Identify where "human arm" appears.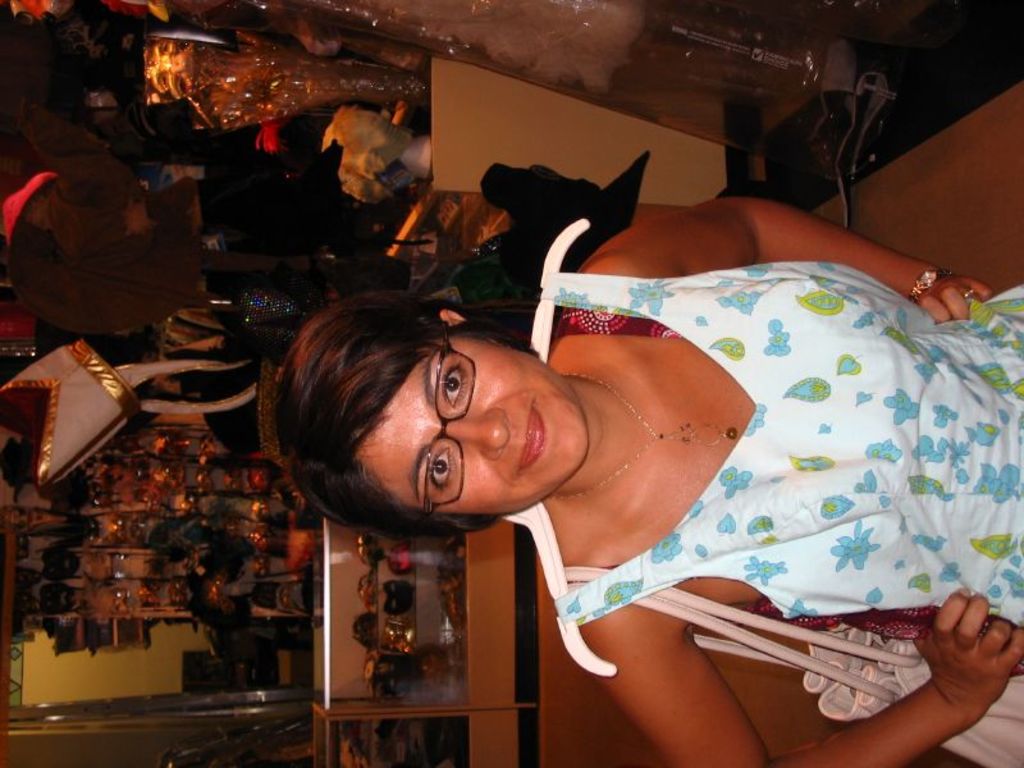
Appears at [579,589,1023,767].
